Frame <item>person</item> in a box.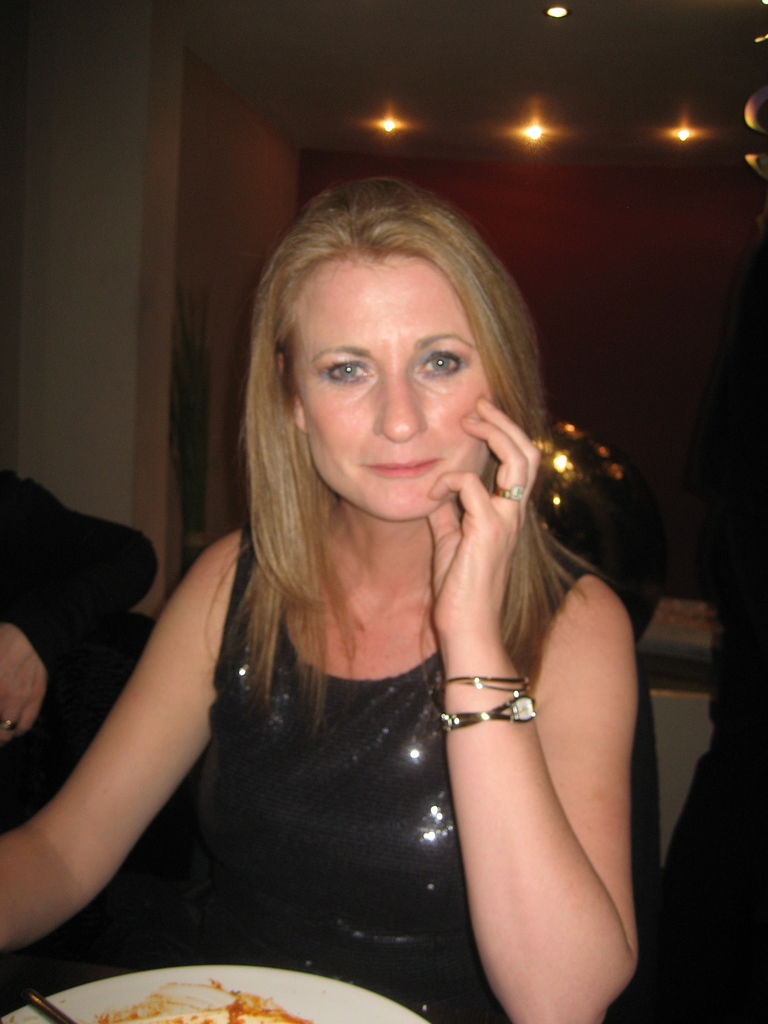
<region>0, 169, 652, 1023</region>.
